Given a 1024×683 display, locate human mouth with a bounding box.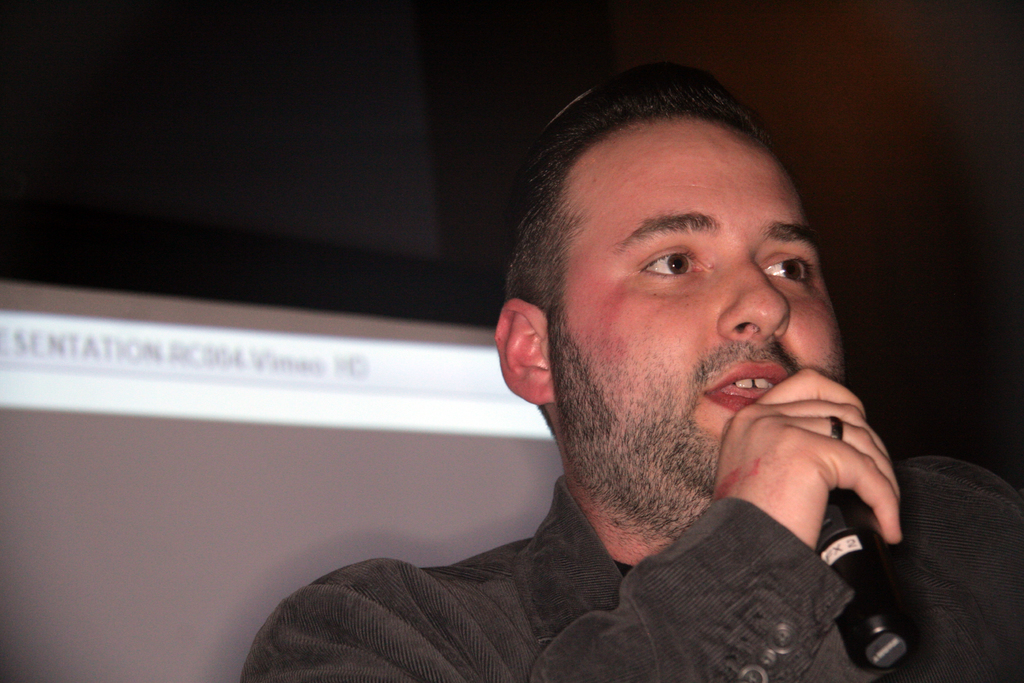
Located: {"x1": 702, "y1": 368, "x2": 788, "y2": 409}.
